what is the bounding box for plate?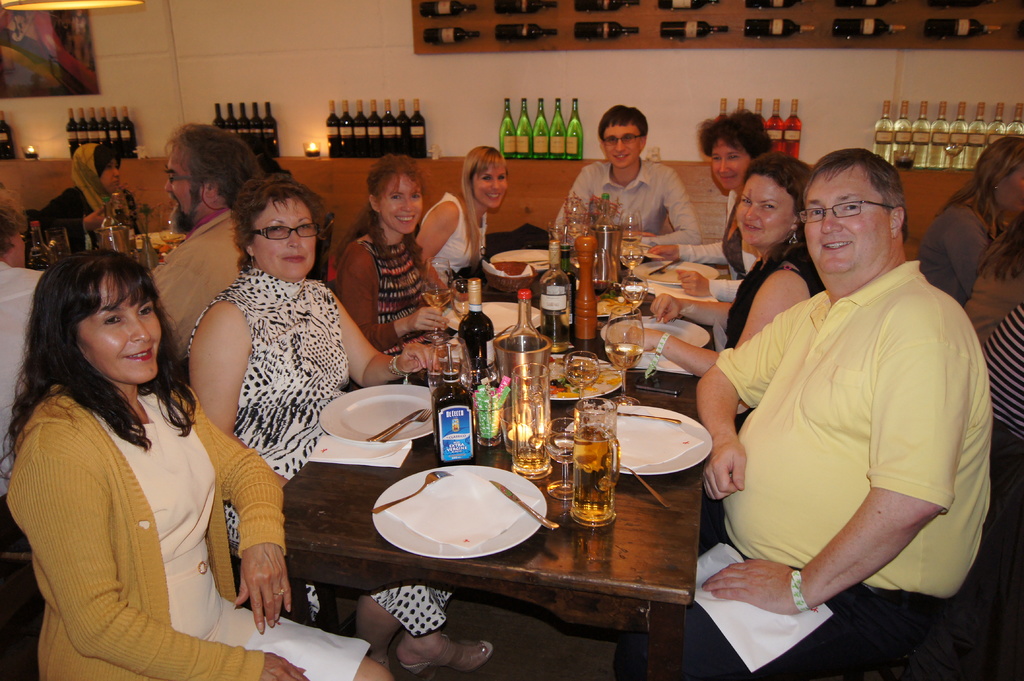
<box>453,300,545,338</box>.
